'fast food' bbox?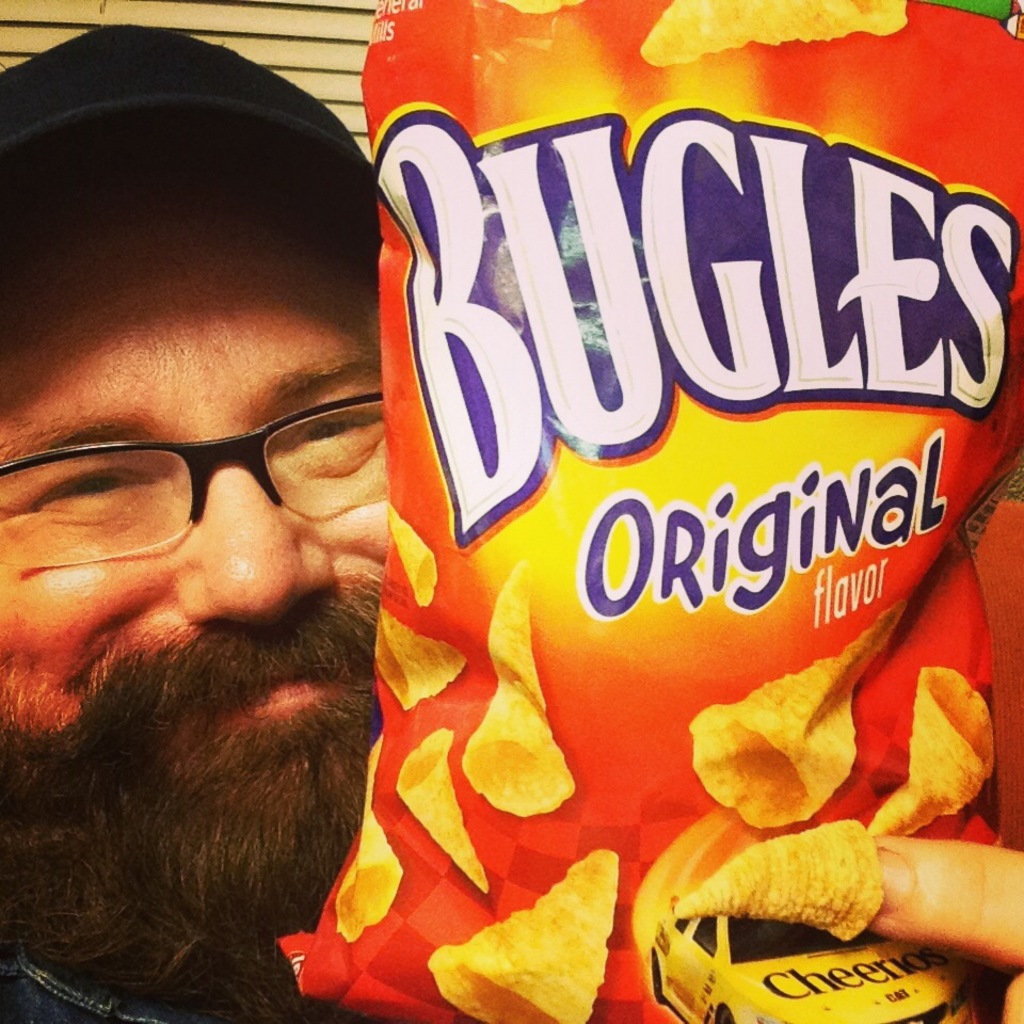
left=463, top=560, right=599, bottom=827
